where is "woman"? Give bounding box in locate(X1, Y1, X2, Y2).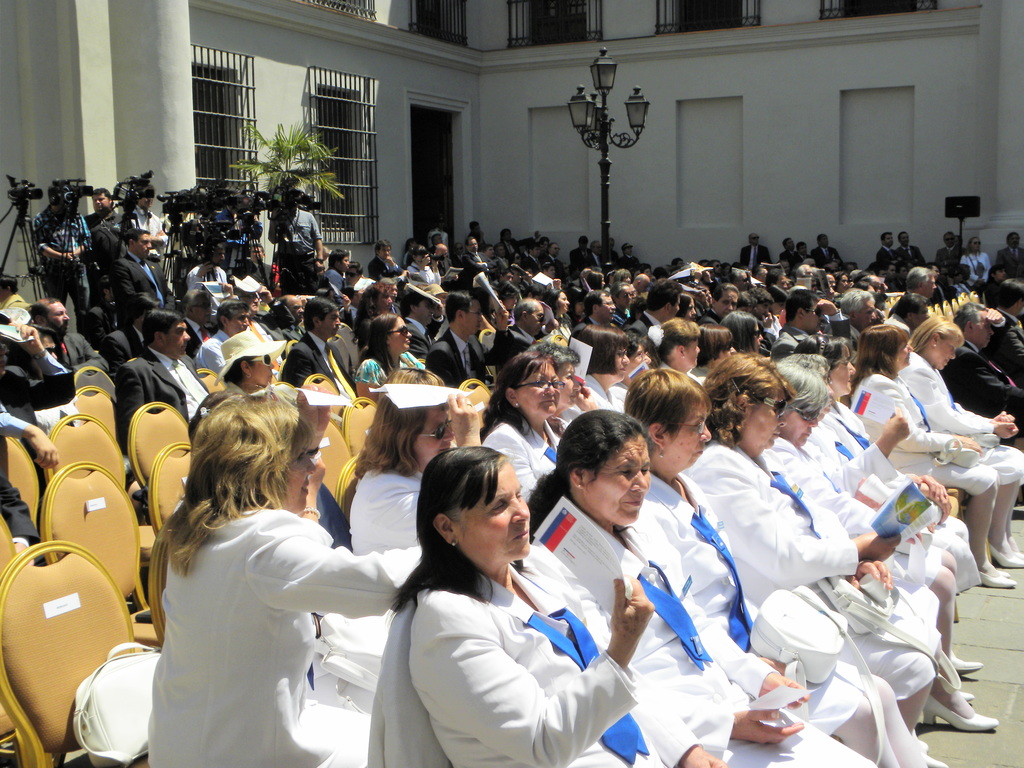
locate(221, 356, 272, 397).
